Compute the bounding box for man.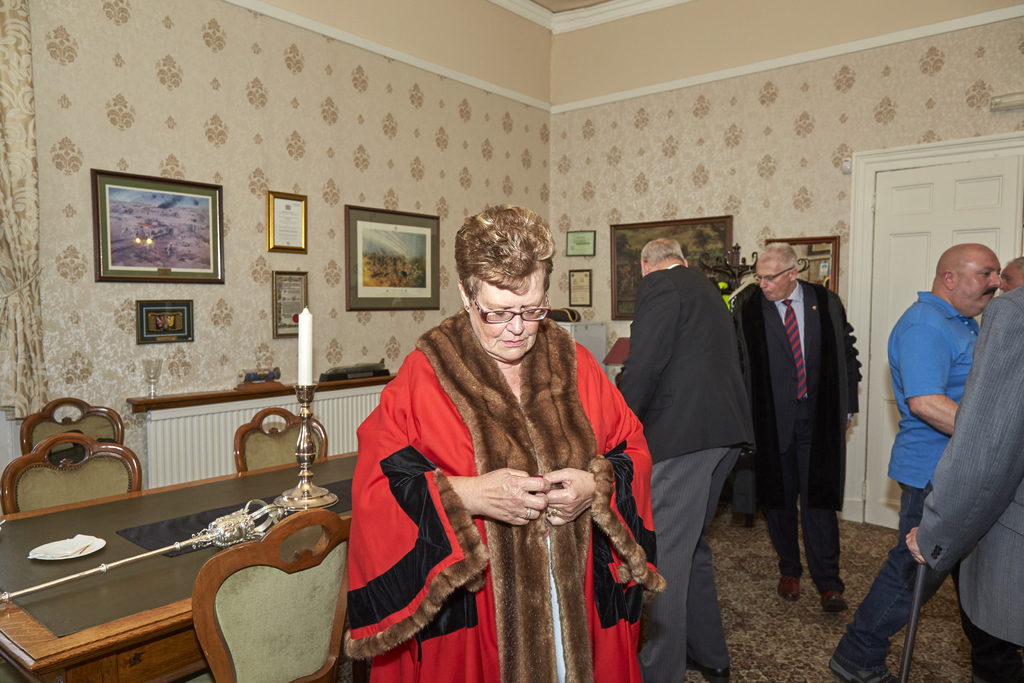
{"left": 734, "top": 245, "right": 877, "bottom": 613}.
